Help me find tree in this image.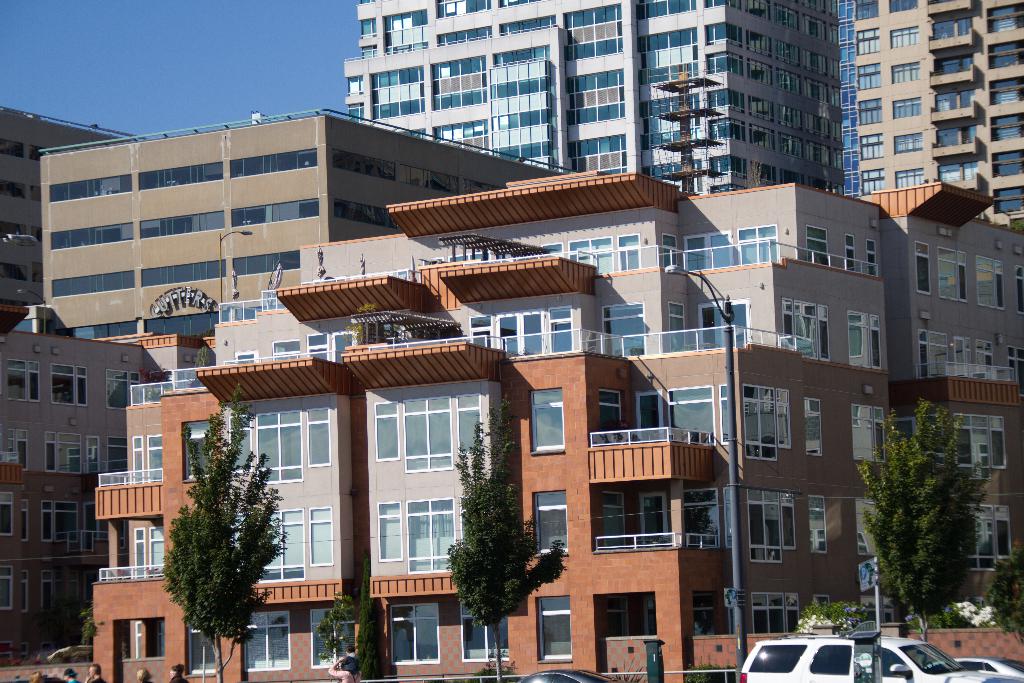
Found it: x1=439 y1=395 x2=539 y2=682.
